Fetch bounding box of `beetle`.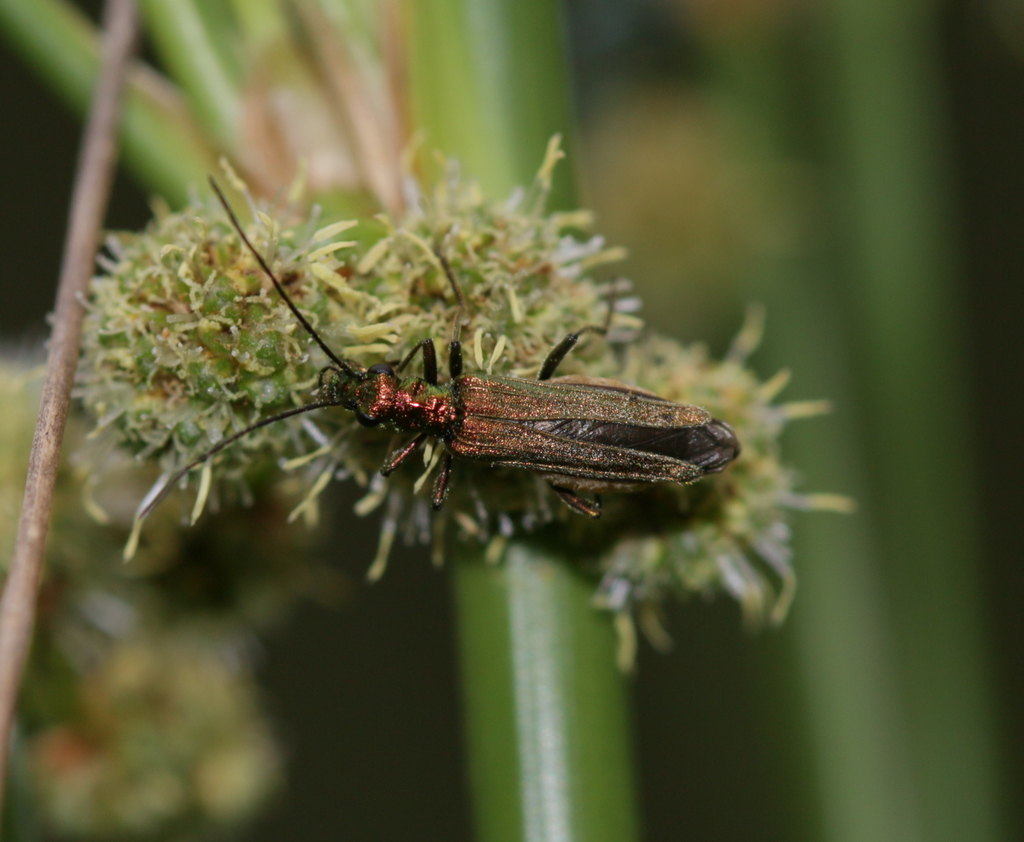
Bbox: [202, 224, 735, 548].
